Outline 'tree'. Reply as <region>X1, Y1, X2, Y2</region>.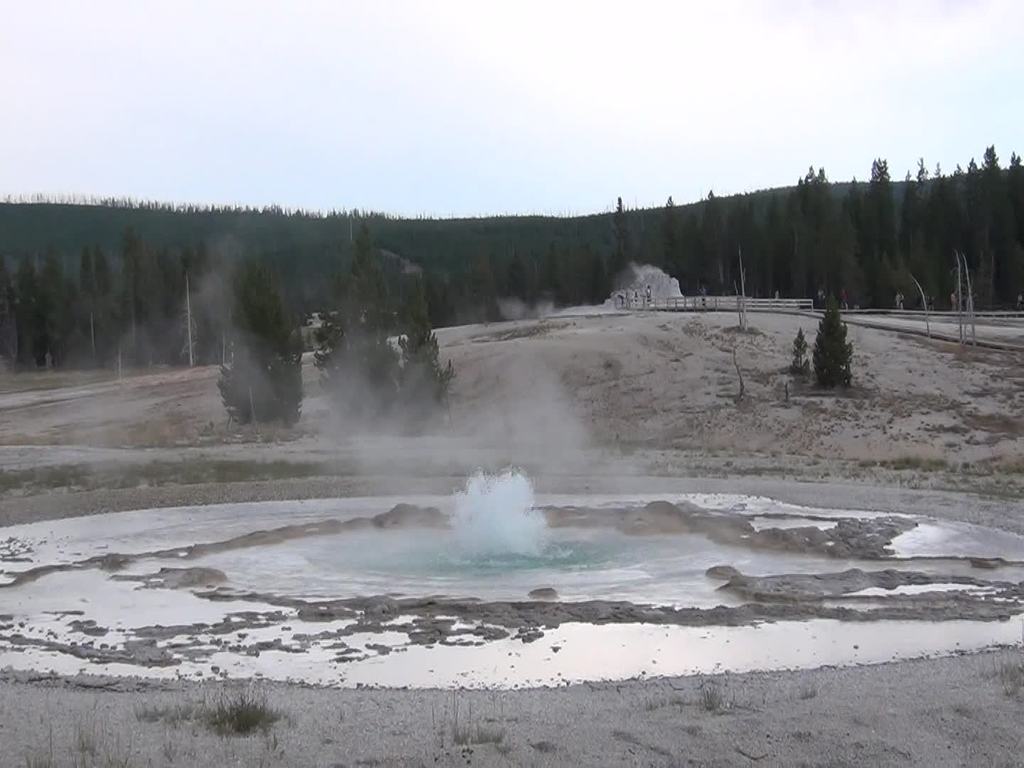
<region>608, 188, 640, 274</region>.
